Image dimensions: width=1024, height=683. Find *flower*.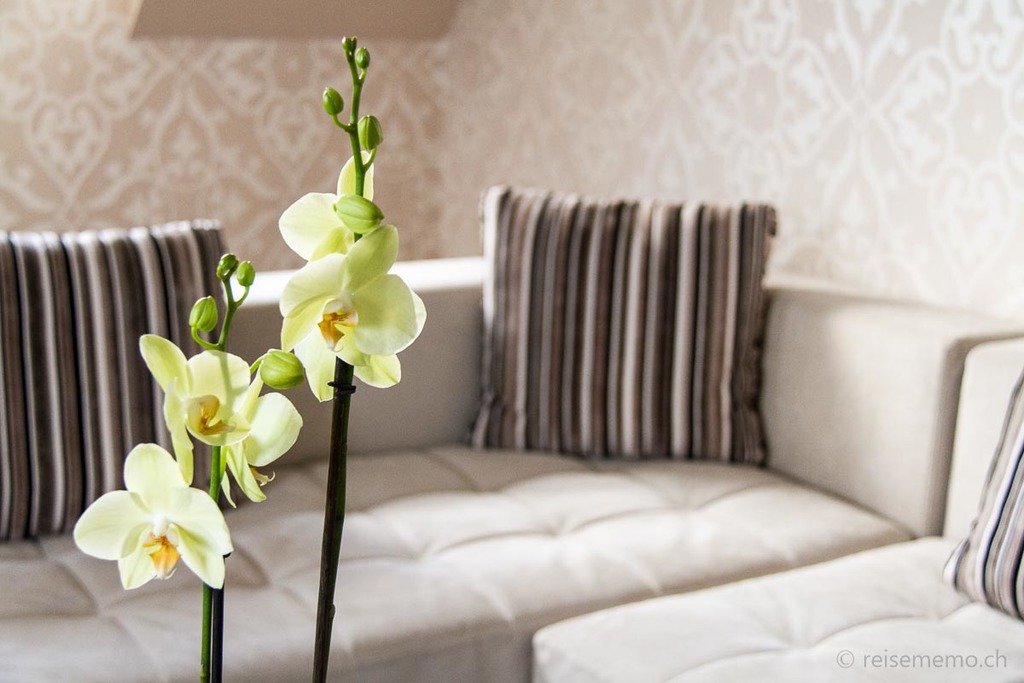
rect(276, 225, 427, 398).
